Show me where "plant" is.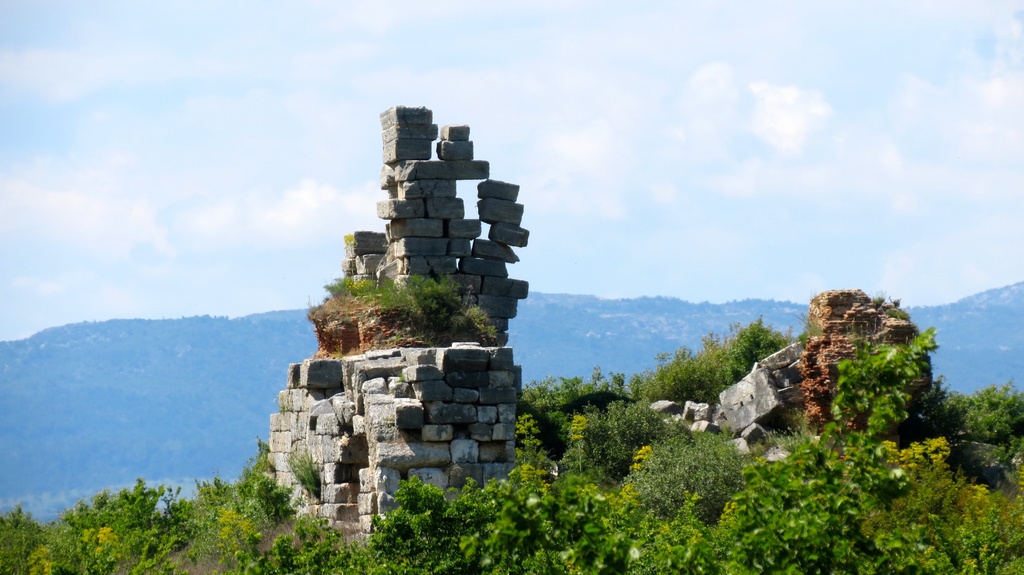
"plant" is at x1=934 y1=350 x2=1023 y2=491.
